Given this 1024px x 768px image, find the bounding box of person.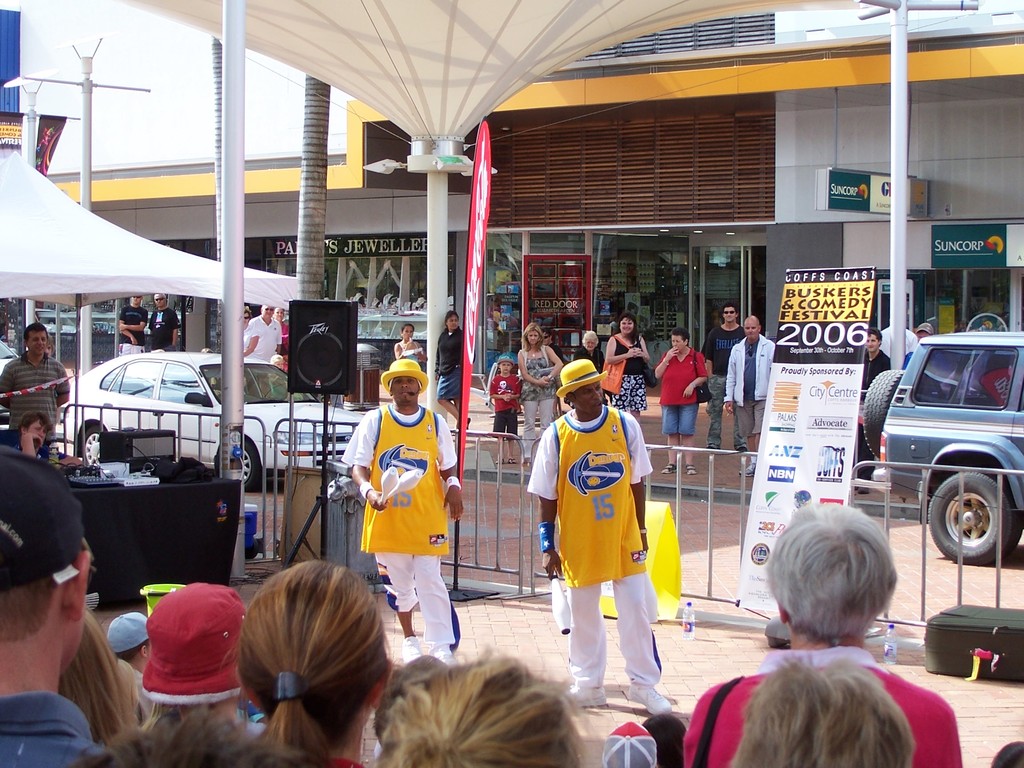
[570, 331, 614, 367].
